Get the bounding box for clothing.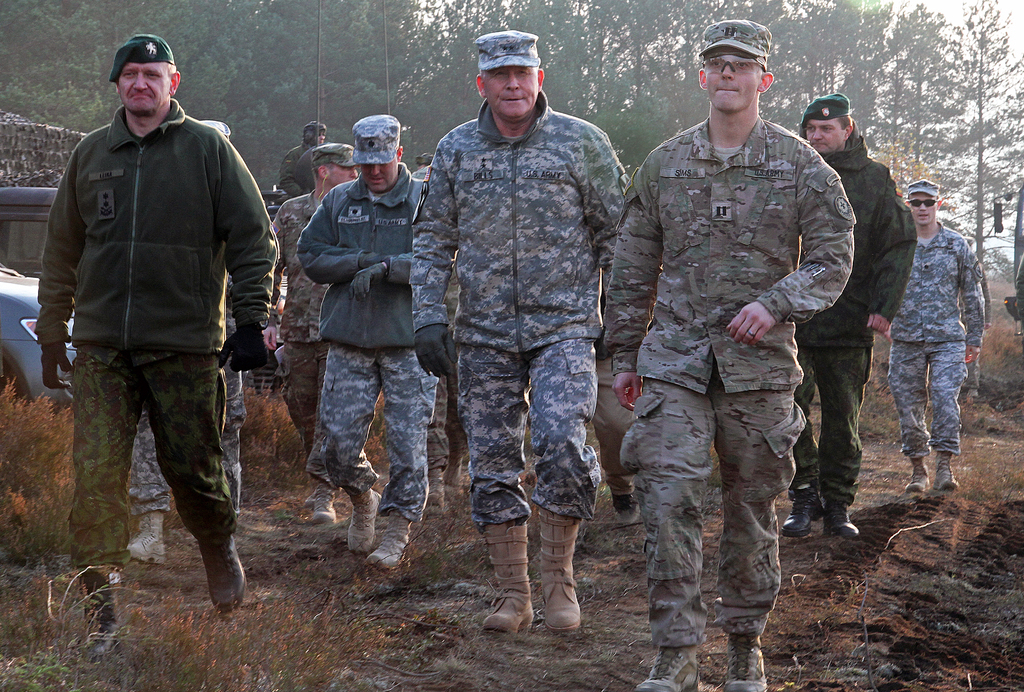
BBox(890, 220, 984, 461).
